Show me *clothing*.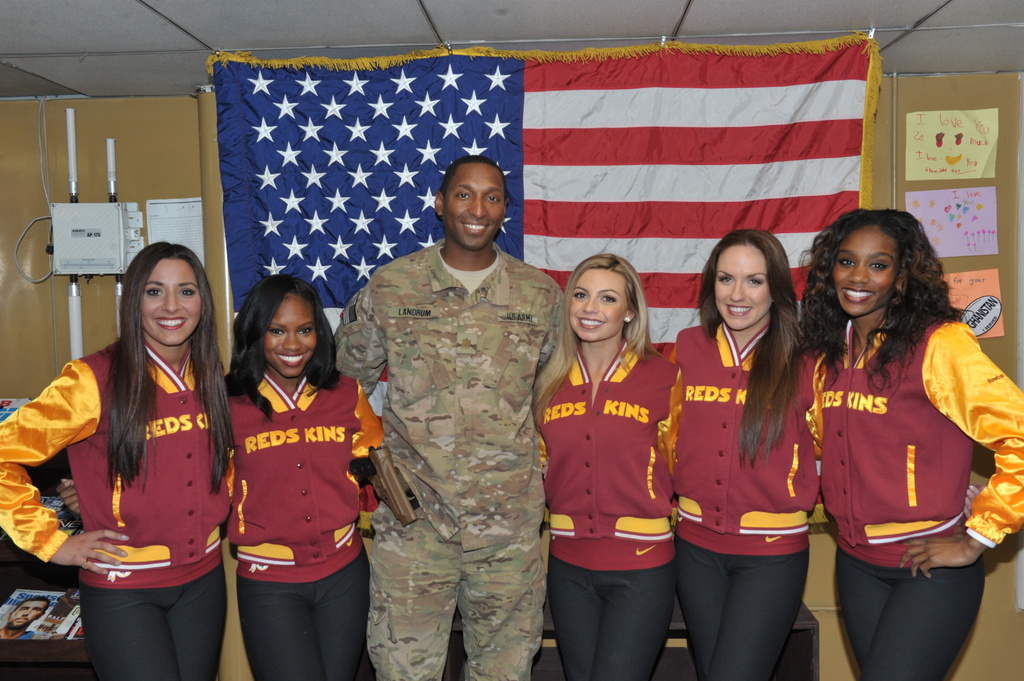
*clothing* is here: bbox=(0, 322, 248, 678).
